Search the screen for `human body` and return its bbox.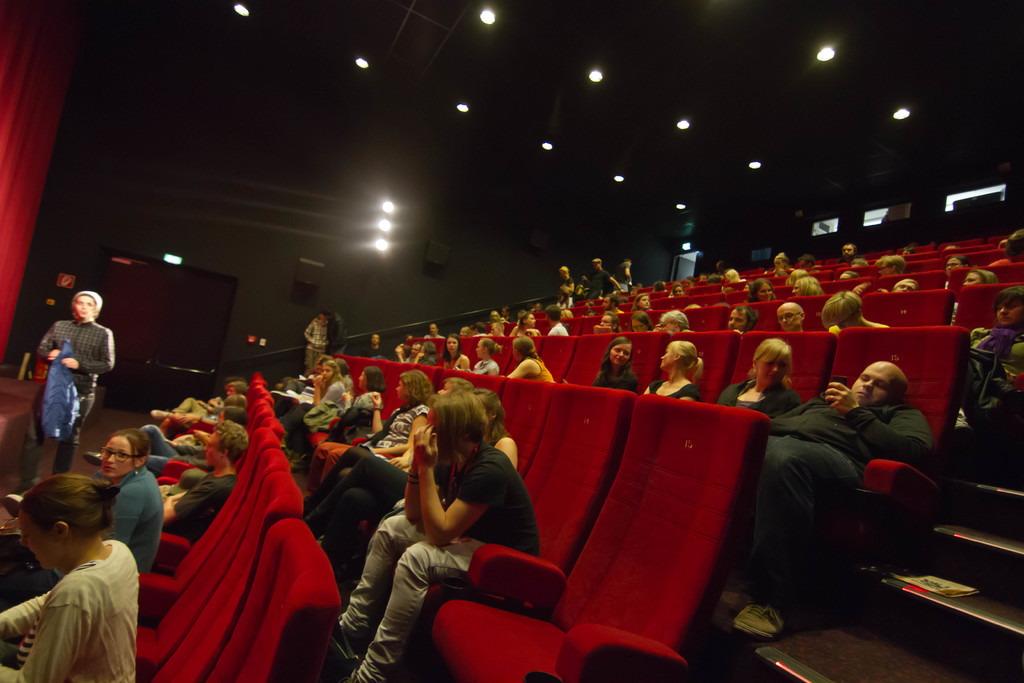
Found: l=351, t=384, r=557, b=671.
